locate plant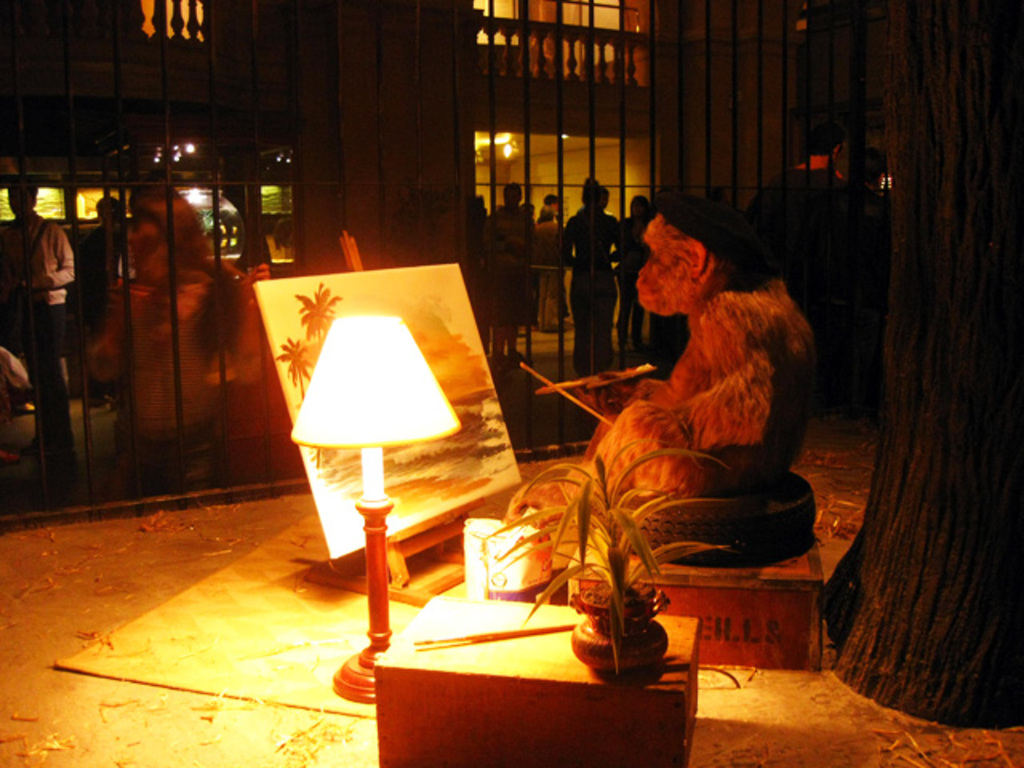
478:437:739:672
